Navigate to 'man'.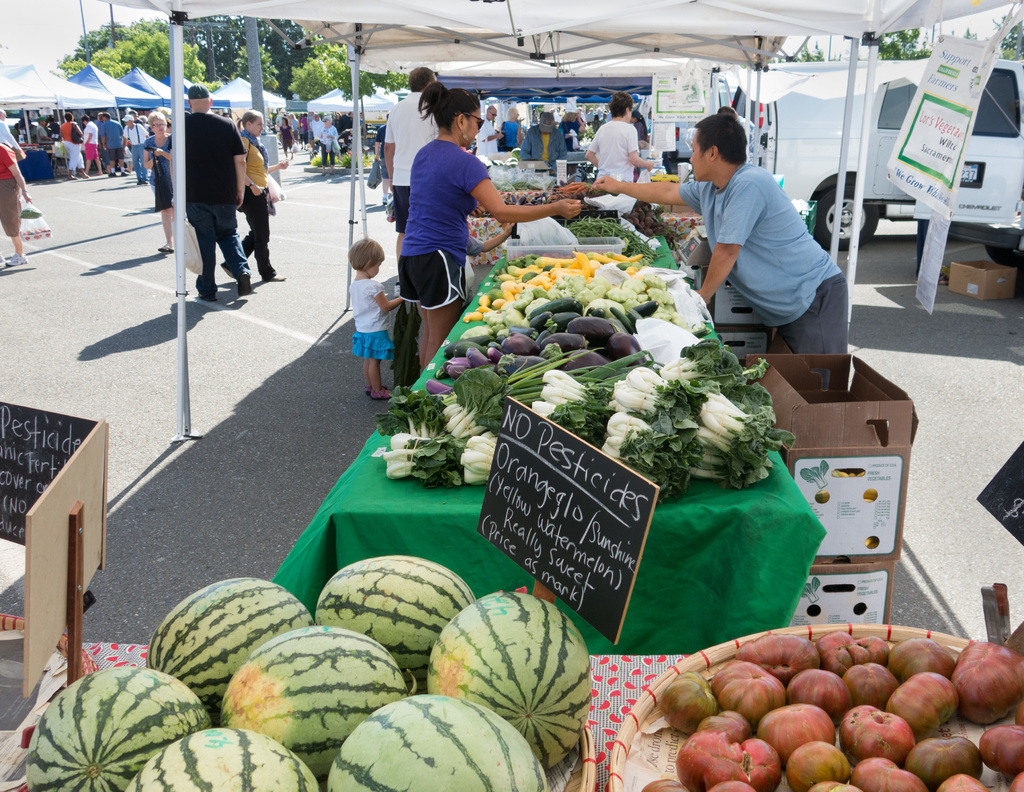
Navigation target: rect(127, 106, 148, 126).
